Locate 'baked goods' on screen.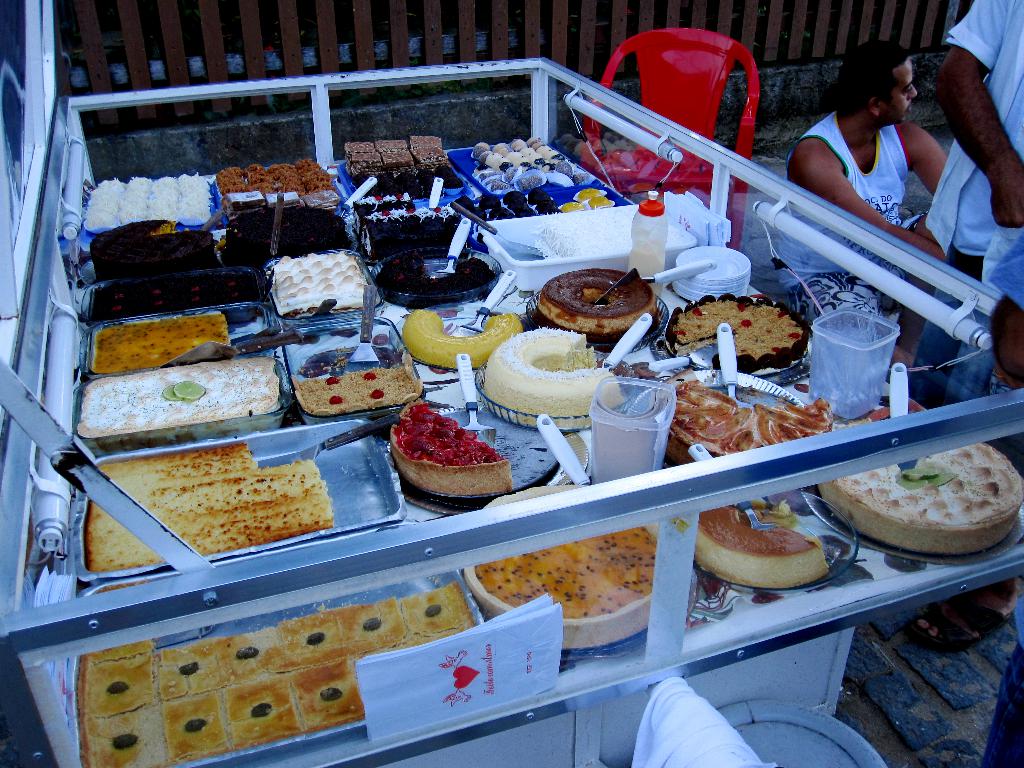
On screen at 270, 253, 373, 311.
